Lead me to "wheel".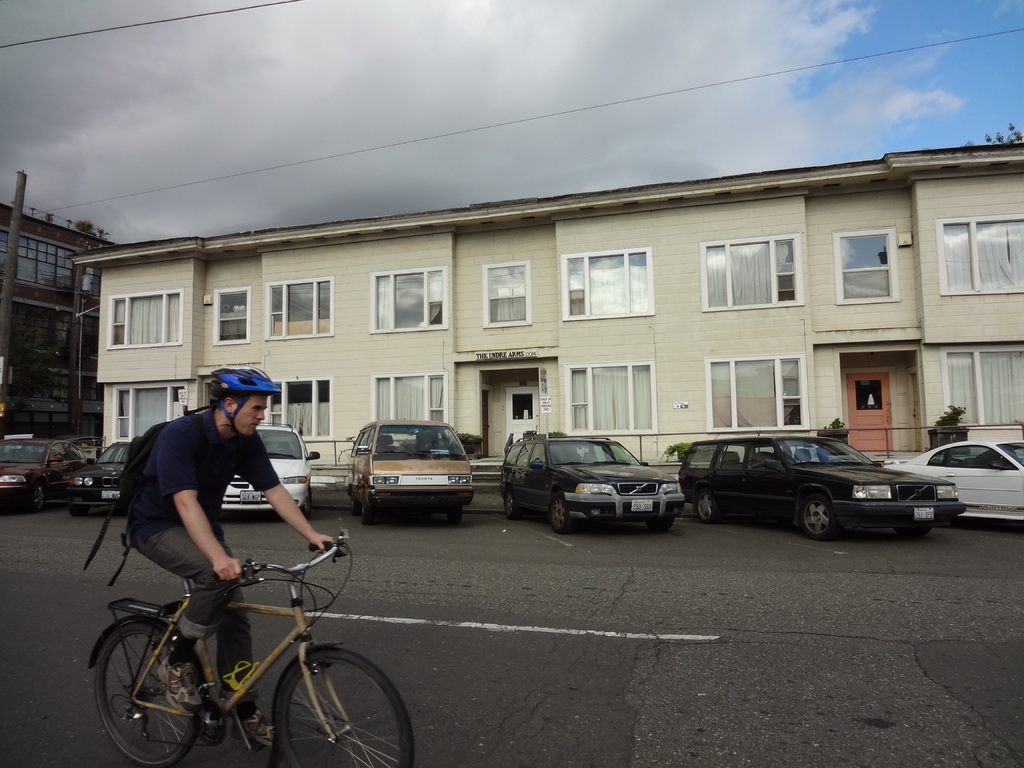
Lead to Rect(448, 504, 461, 524).
